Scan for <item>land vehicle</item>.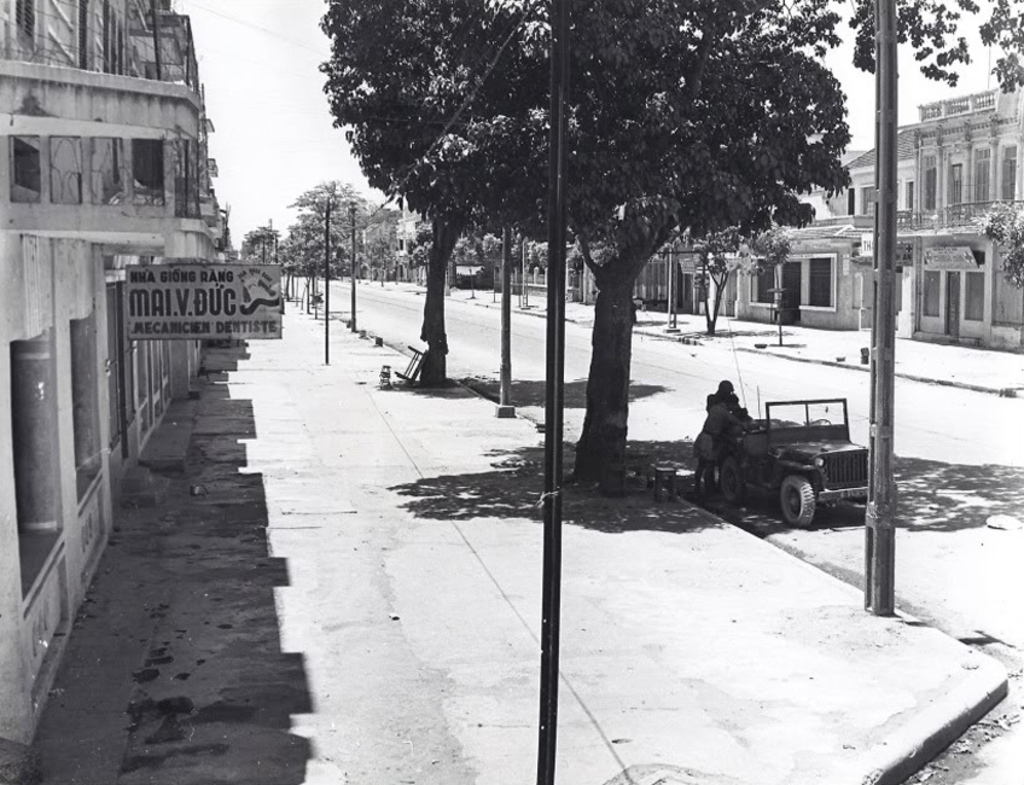
Scan result: box(718, 310, 901, 527).
